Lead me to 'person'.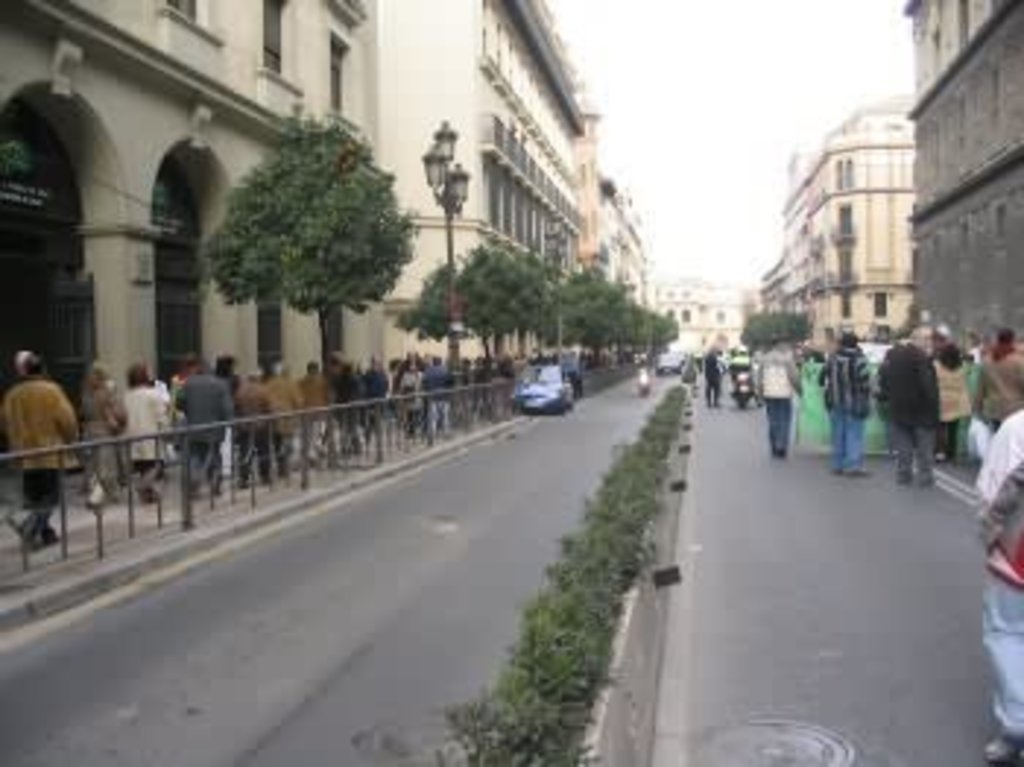
Lead to l=228, t=360, r=275, b=489.
